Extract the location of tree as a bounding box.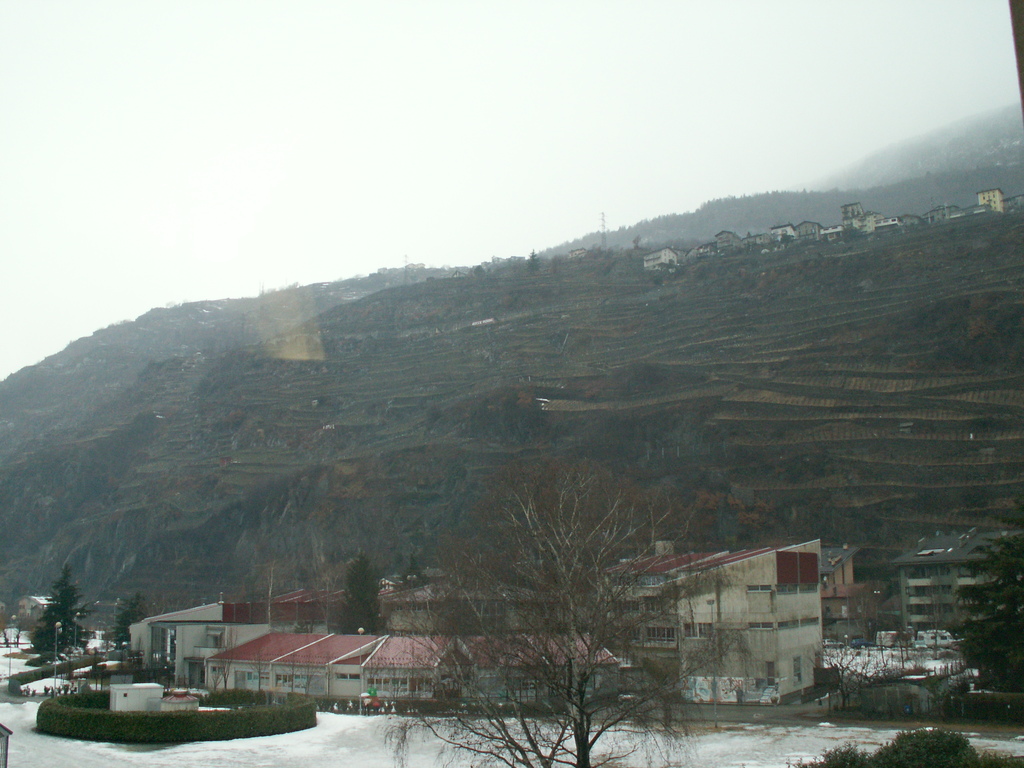
801,638,940,724.
